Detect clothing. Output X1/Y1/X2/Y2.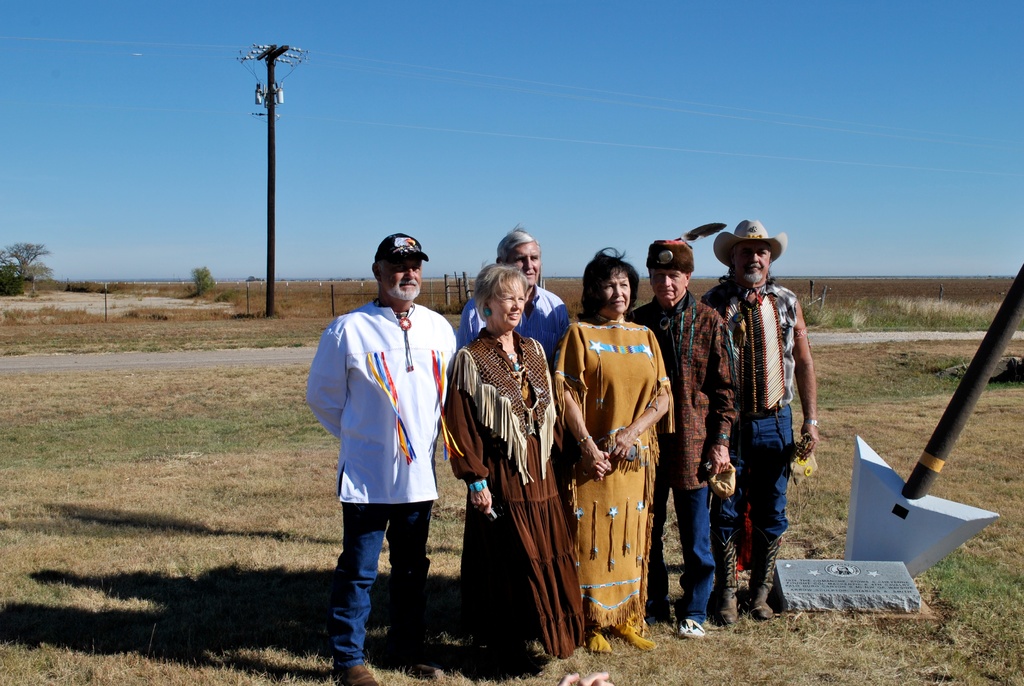
461/285/568/390.
